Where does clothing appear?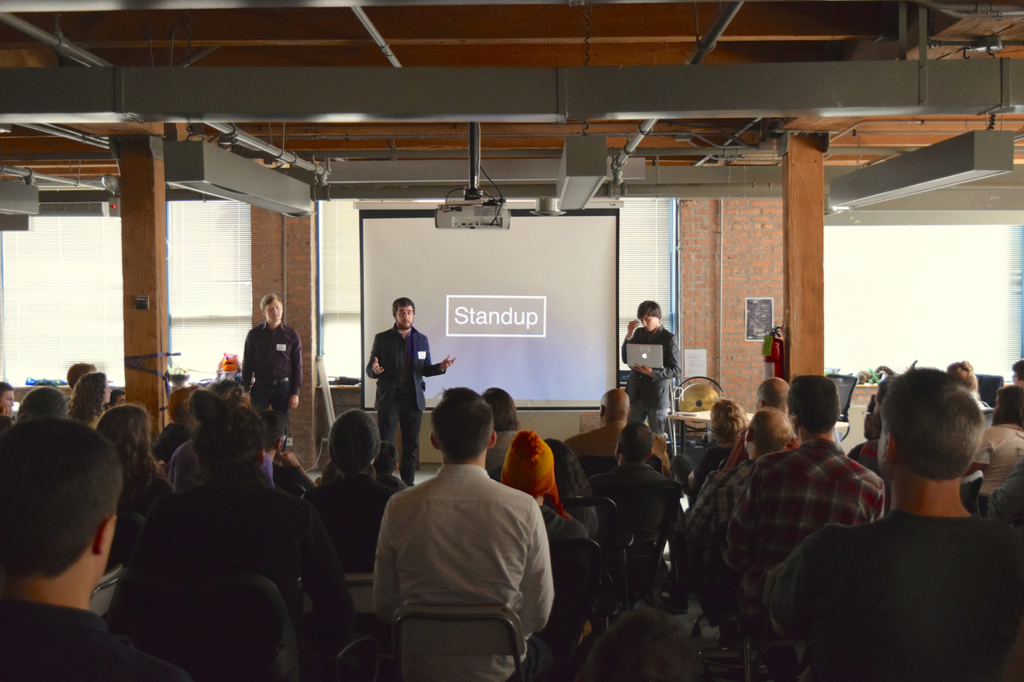
Appears at 586/458/686/535.
